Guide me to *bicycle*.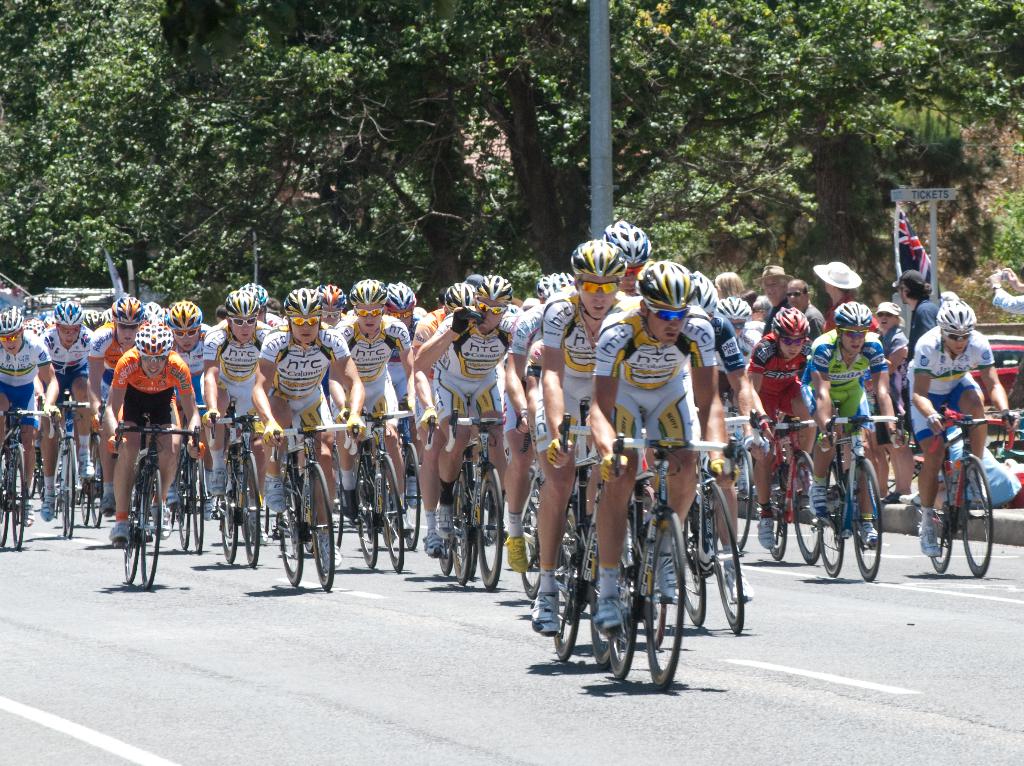
Guidance: {"x1": 584, "y1": 440, "x2": 673, "y2": 647}.
